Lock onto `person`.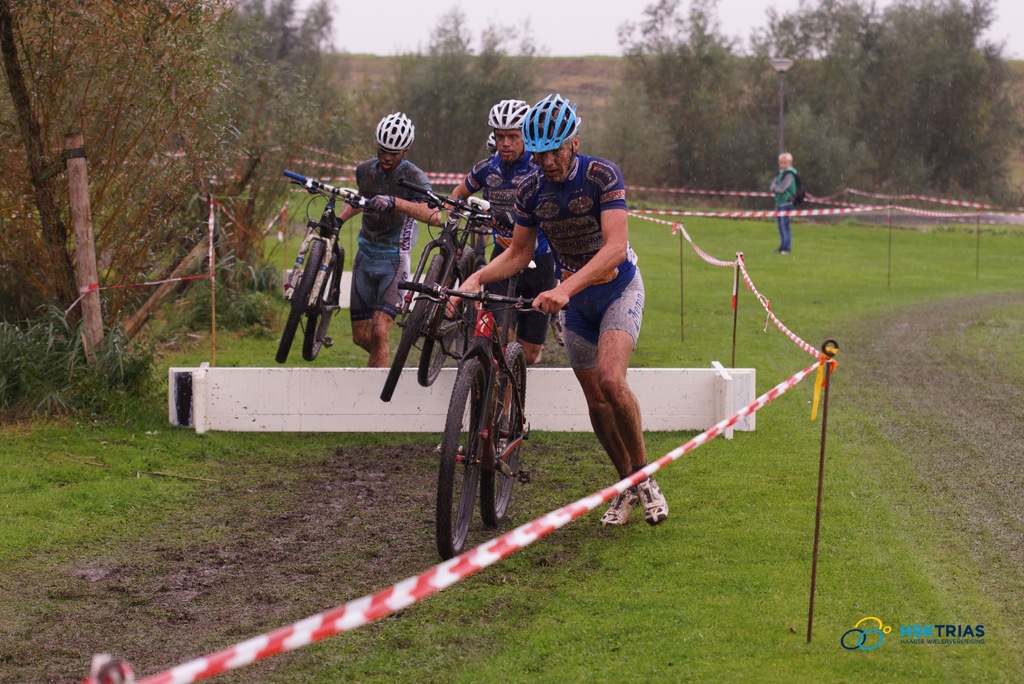
Locked: crop(479, 128, 494, 216).
